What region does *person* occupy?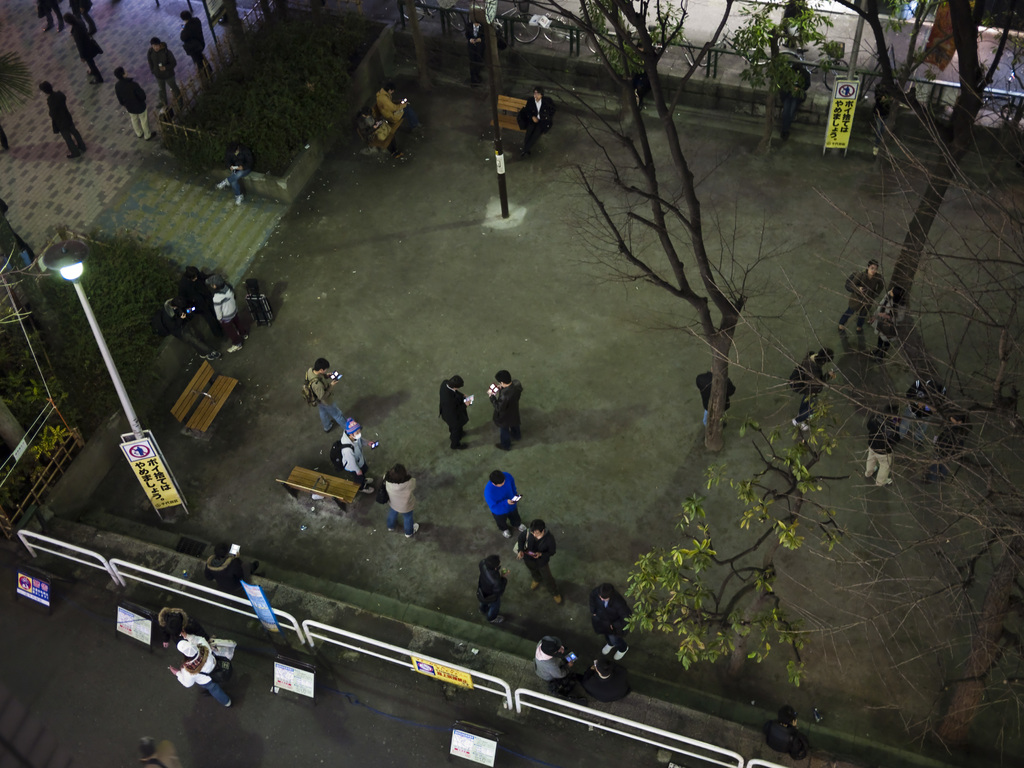
BBox(791, 343, 836, 431).
